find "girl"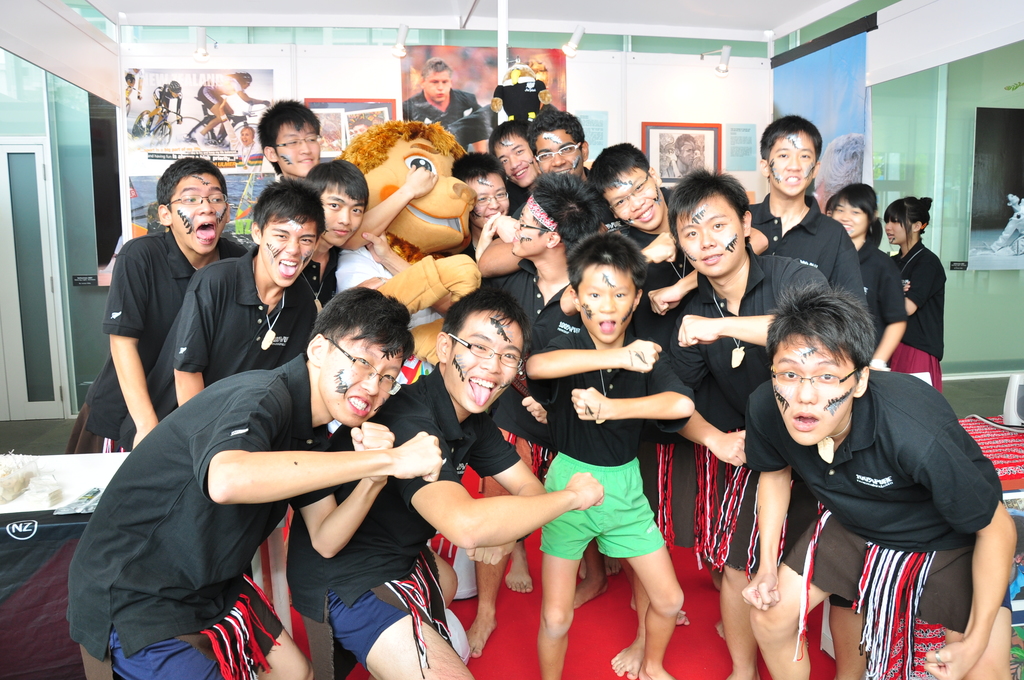
box(834, 184, 906, 370)
